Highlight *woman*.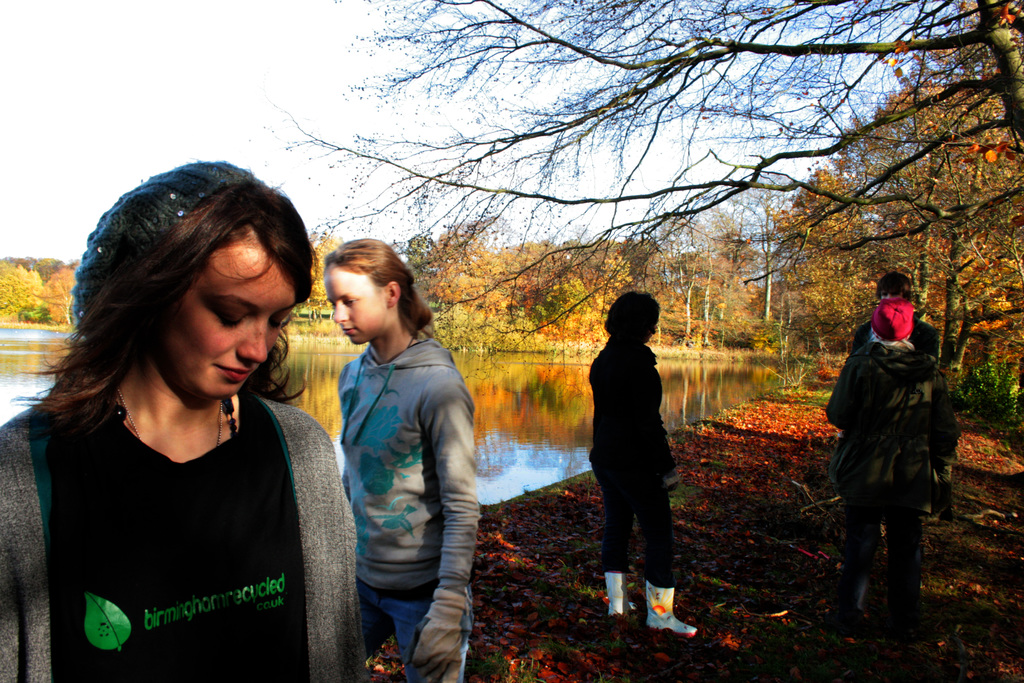
Highlighted region: 586 289 696 637.
